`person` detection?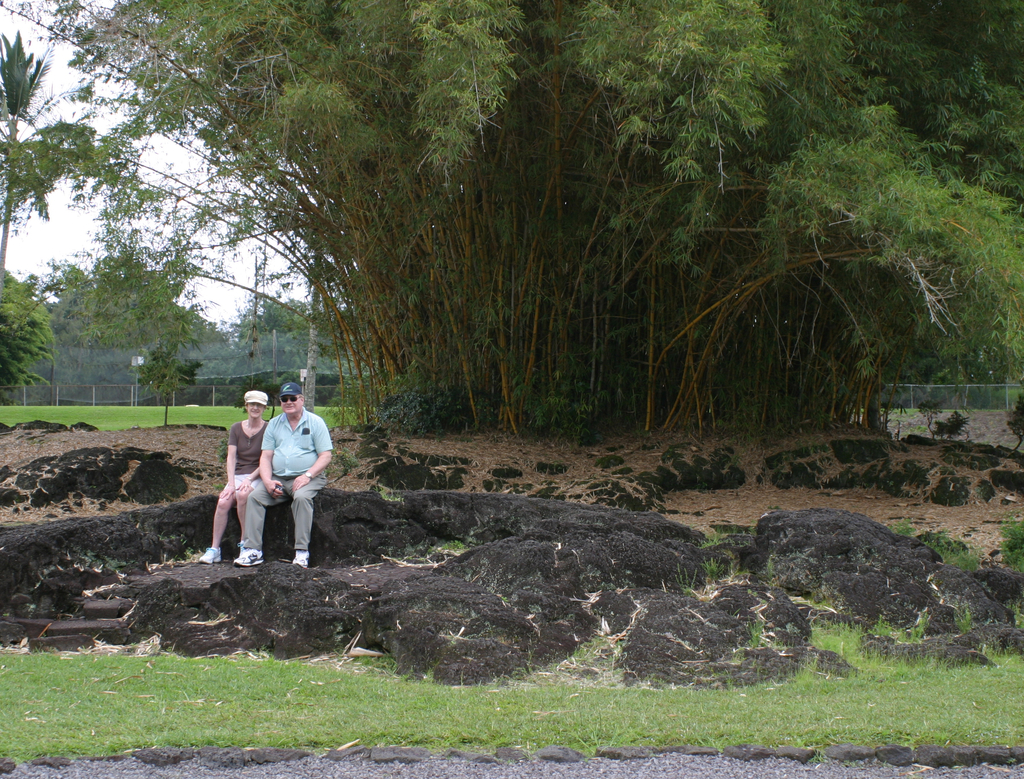
bbox=(190, 390, 270, 566)
